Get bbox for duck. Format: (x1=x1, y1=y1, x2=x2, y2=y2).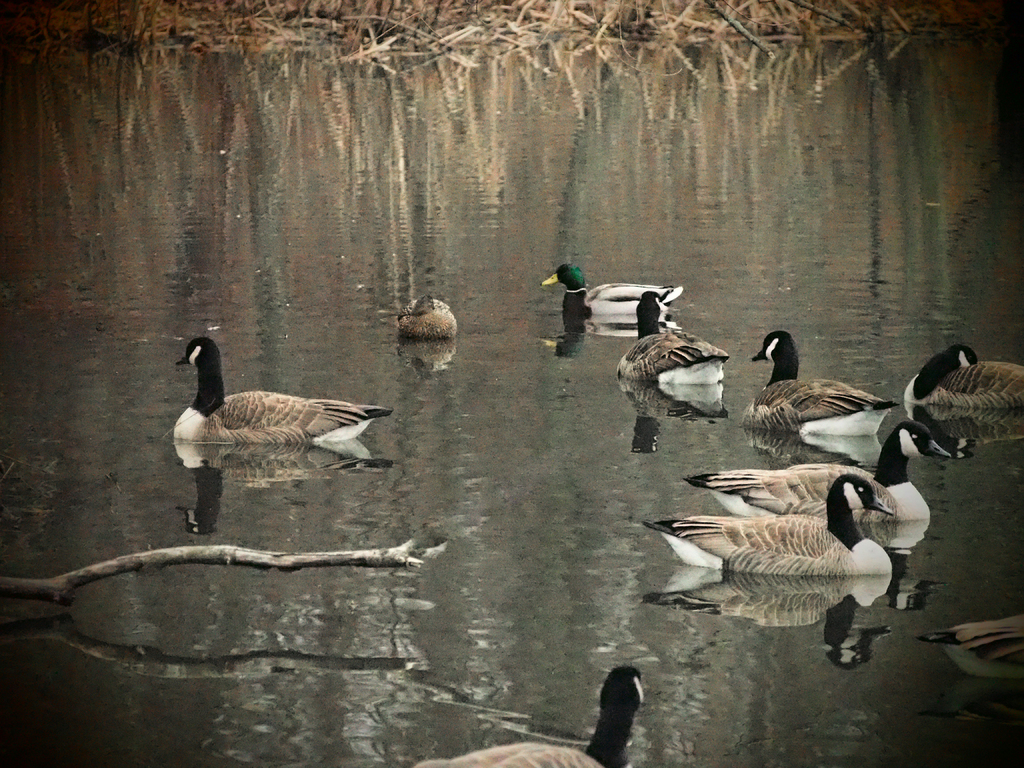
(x1=525, y1=264, x2=701, y2=351).
